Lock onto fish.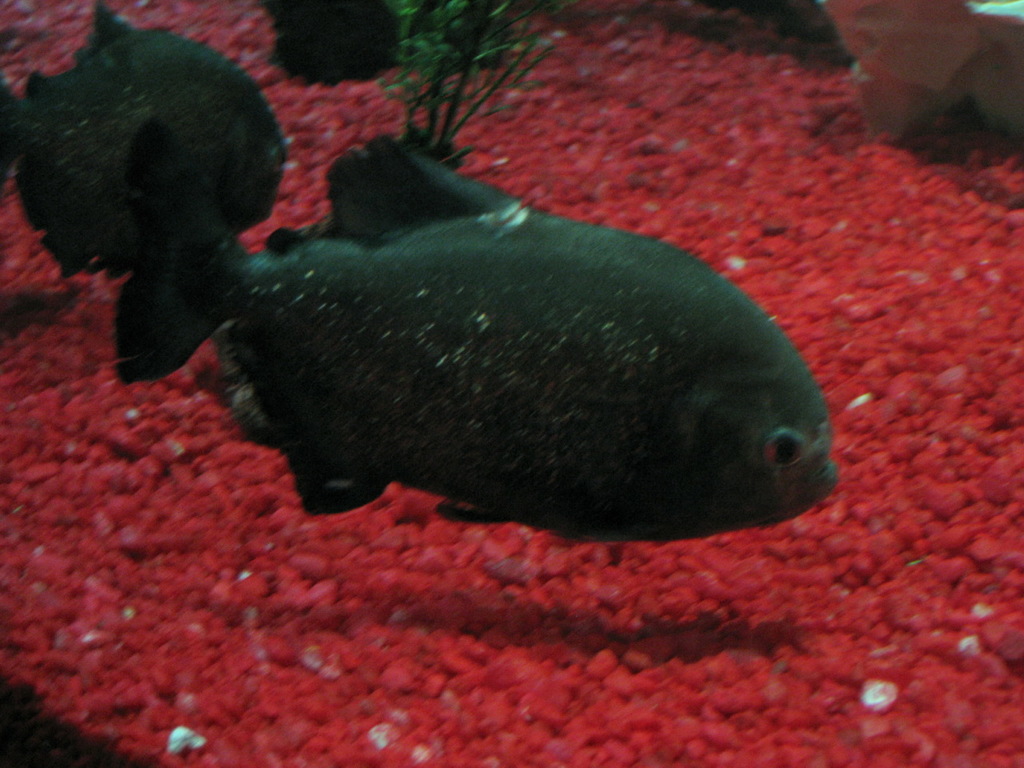
Locked: detection(0, 8, 296, 283).
